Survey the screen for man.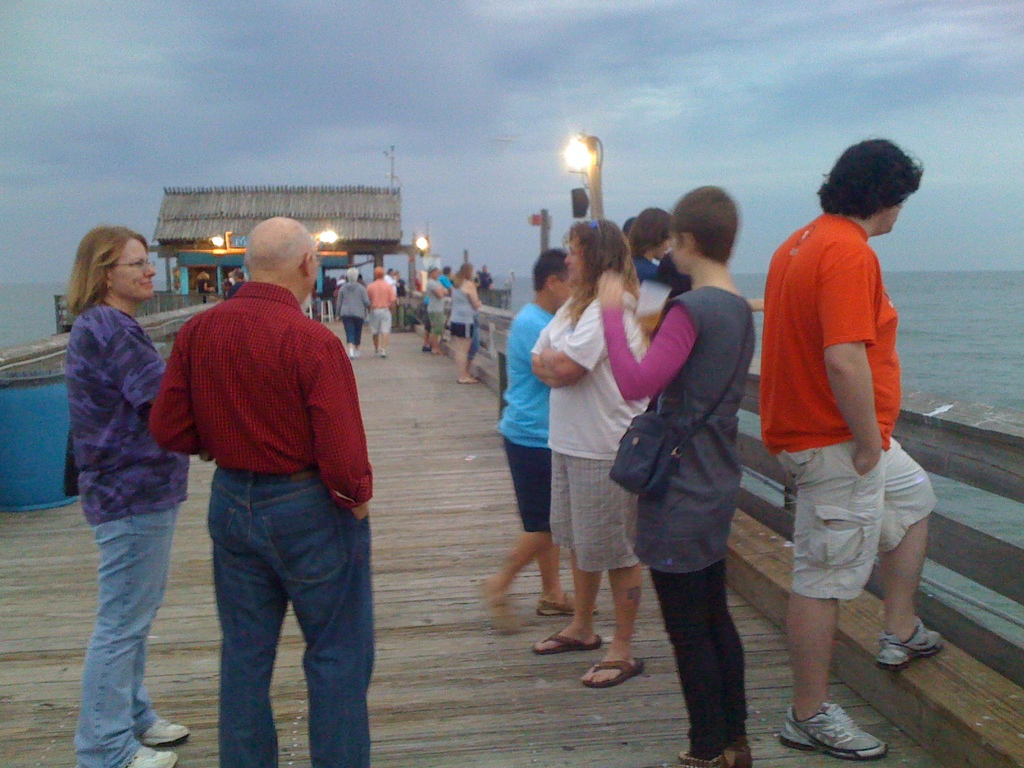
Survey found: (362,264,398,360).
